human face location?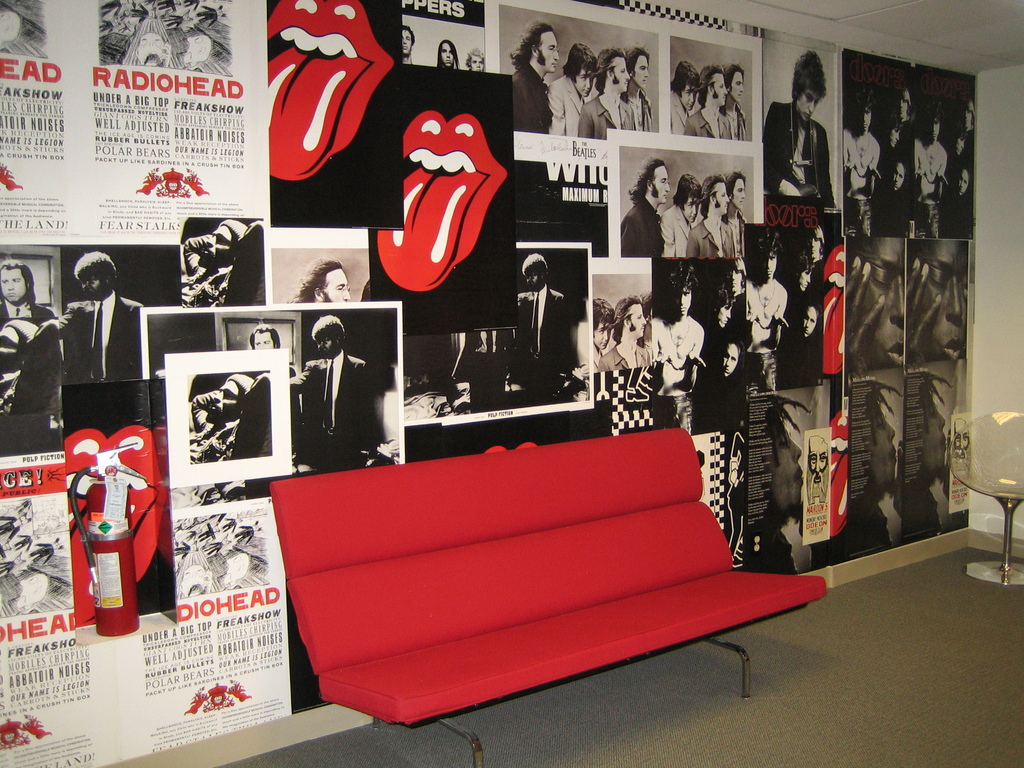
0,265,27,301
